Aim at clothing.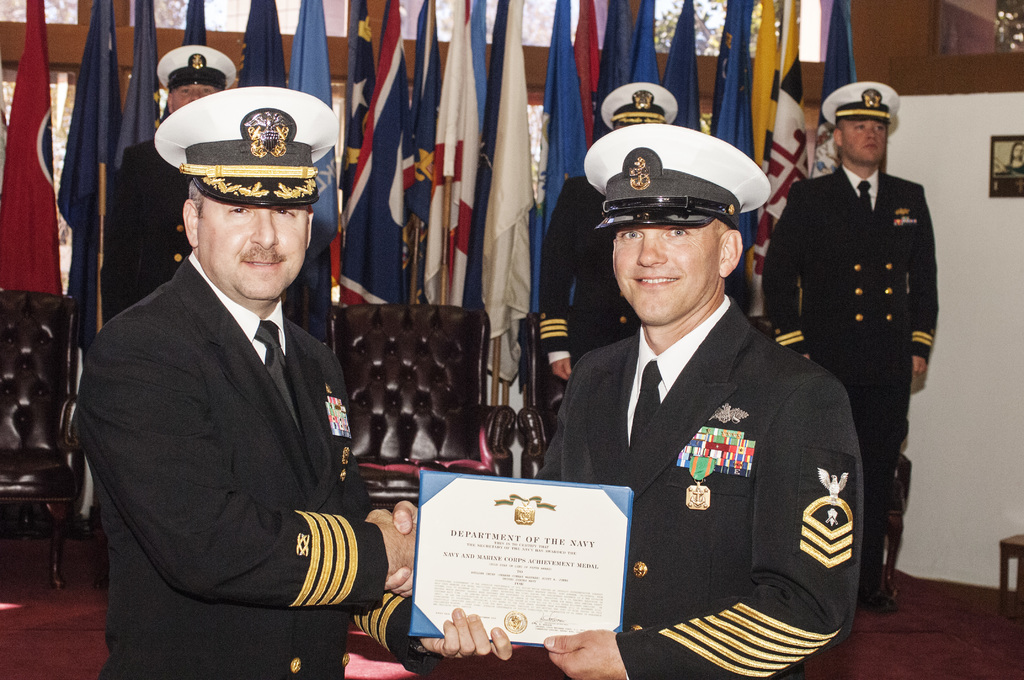
Aimed at pyautogui.locateOnScreen(540, 177, 640, 379).
